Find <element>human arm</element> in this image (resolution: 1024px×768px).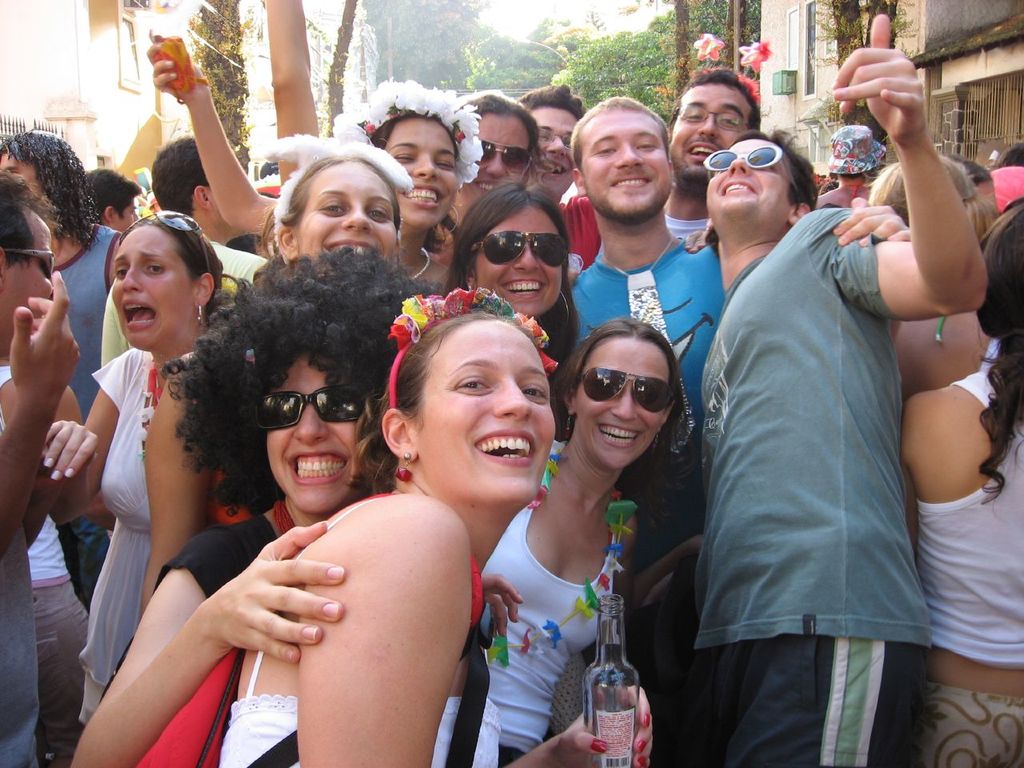
detection(39, 354, 129, 527).
